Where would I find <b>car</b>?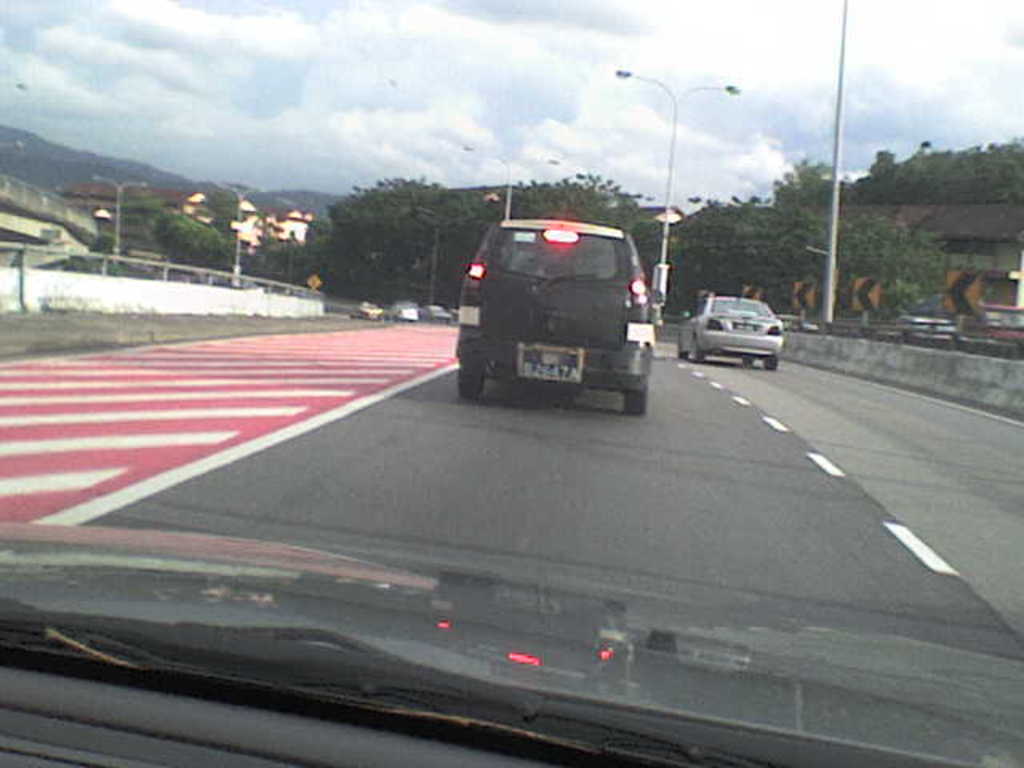
At {"left": 453, "top": 219, "right": 653, "bottom": 414}.
